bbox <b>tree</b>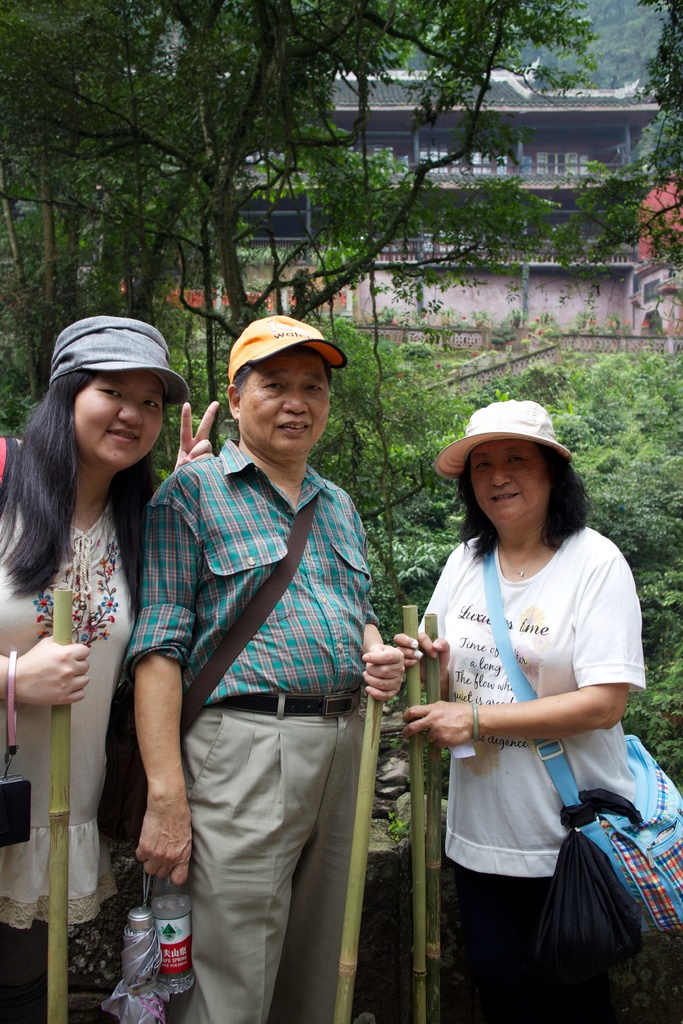
{"x1": 0, "y1": 20, "x2": 682, "y2": 602}
